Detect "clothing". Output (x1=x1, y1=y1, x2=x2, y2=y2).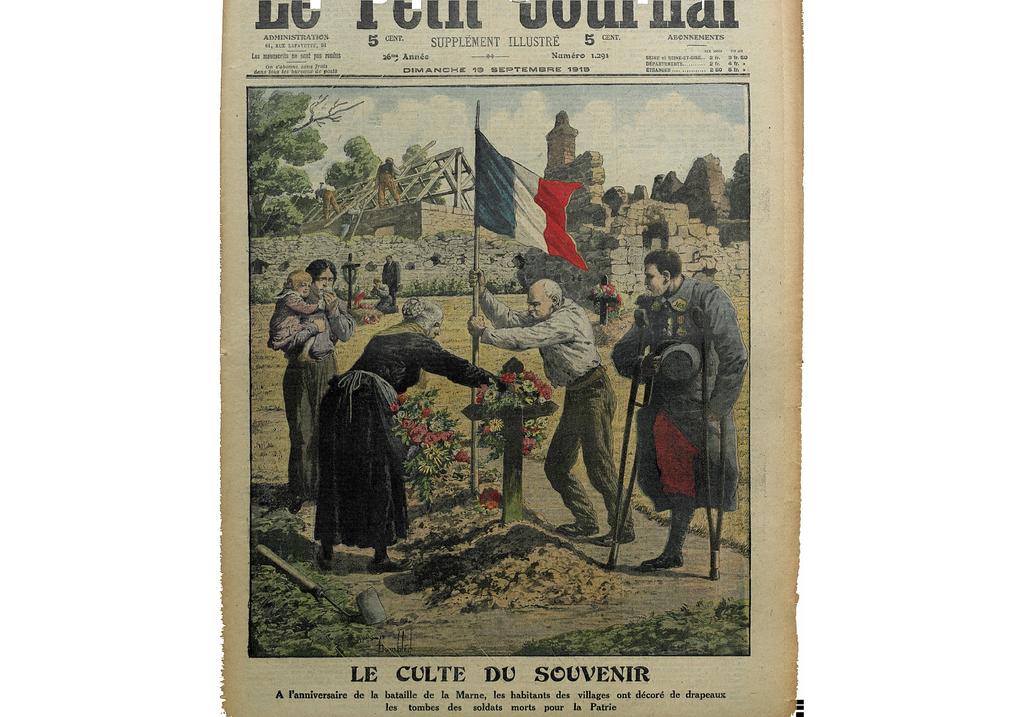
(x1=269, y1=289, x2=327, y2=348).
